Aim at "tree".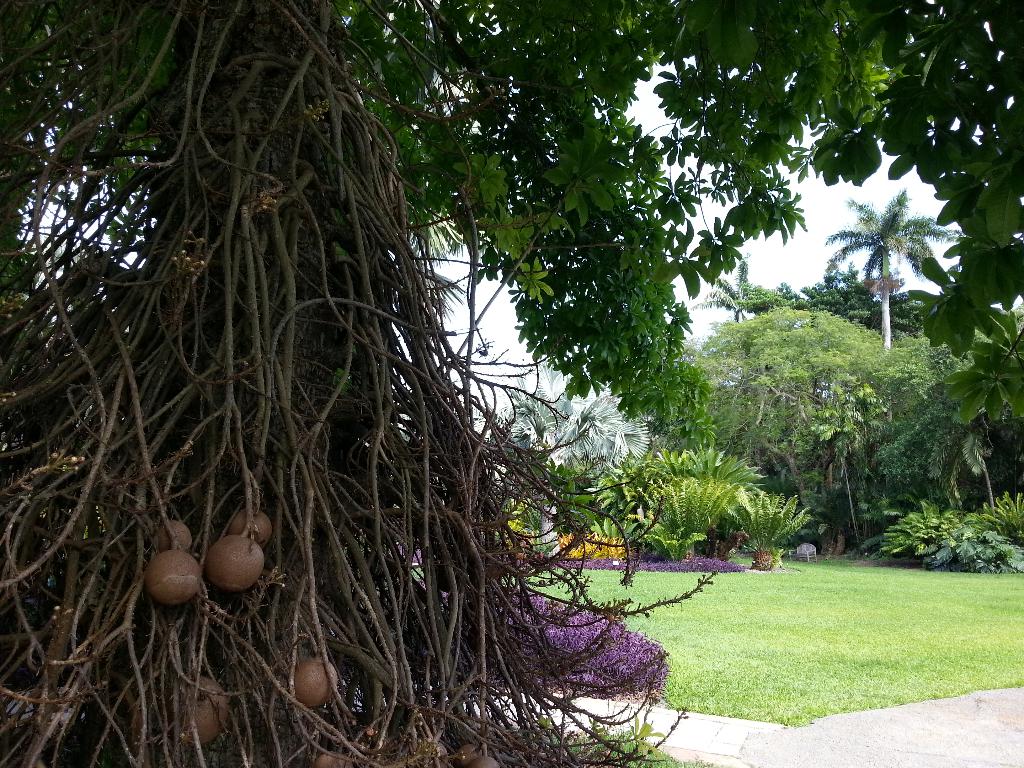
Aimed at detection(697, 242, 801, 320).
